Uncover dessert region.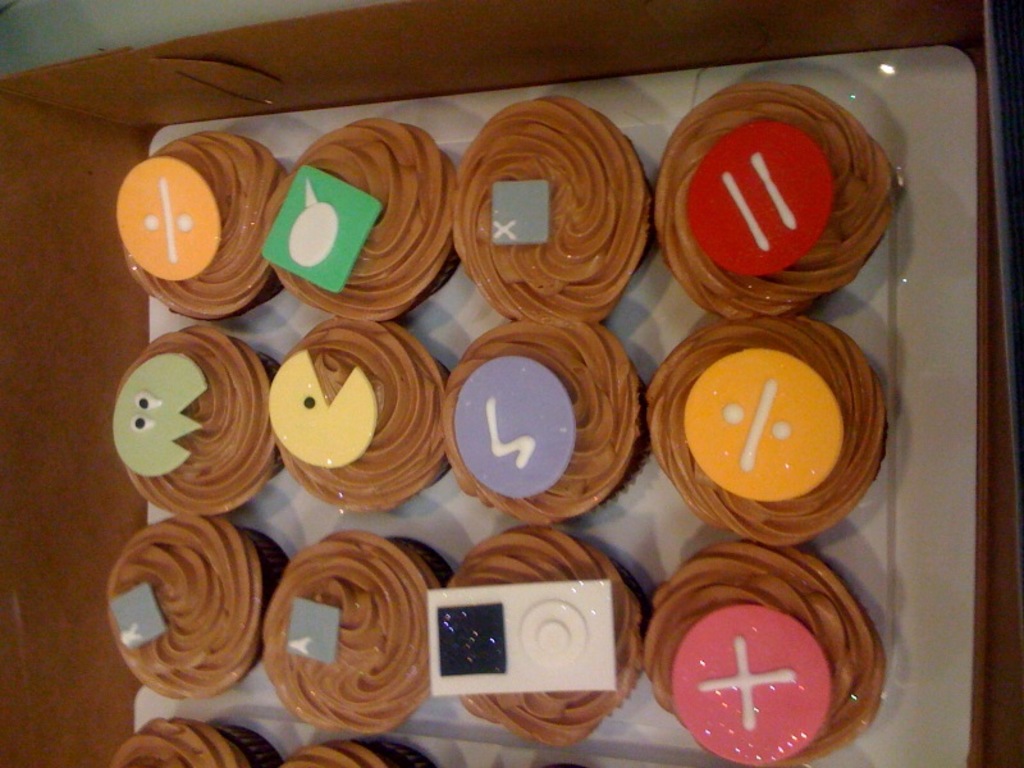
Uncovered: {"left": 457, "top": 95, "right": 644, "bottom": 321}.
